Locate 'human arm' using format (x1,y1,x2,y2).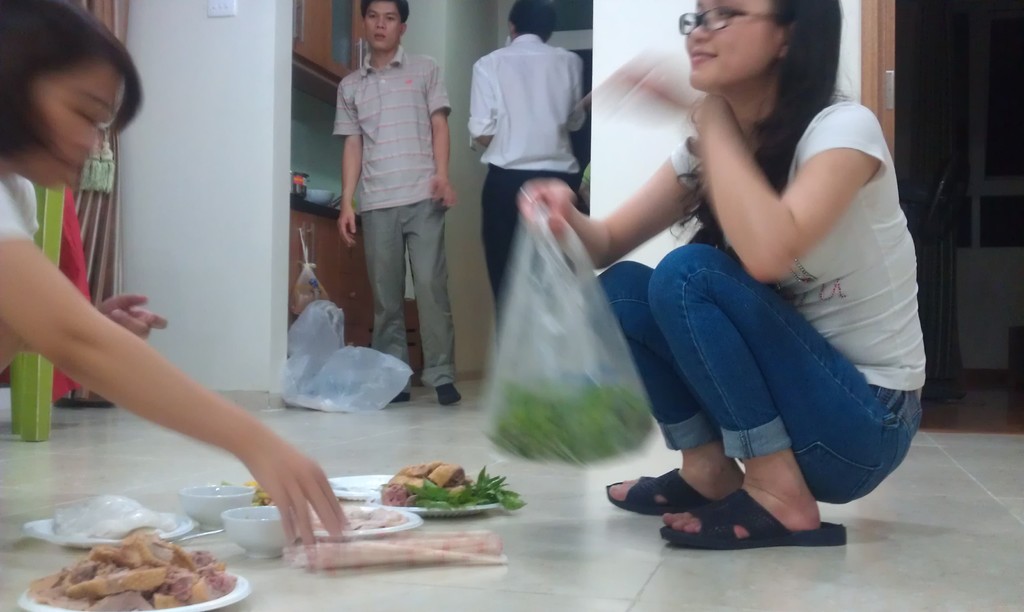
(684,93,879,284).
